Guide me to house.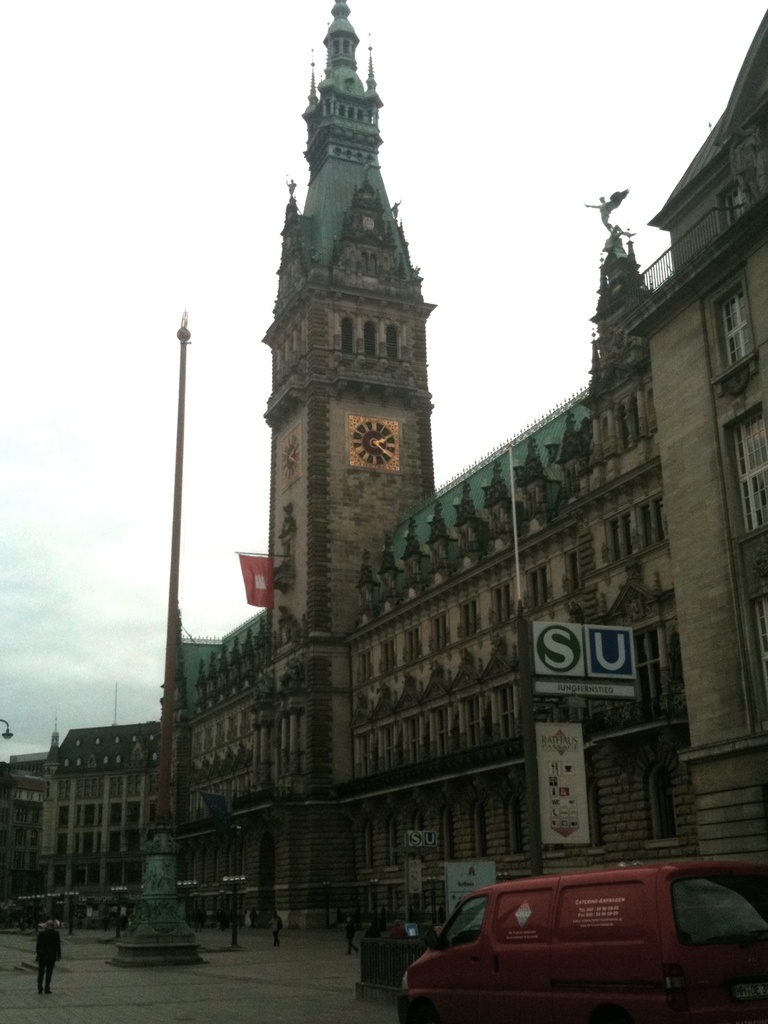
Guidance: 0/724/166/906.
